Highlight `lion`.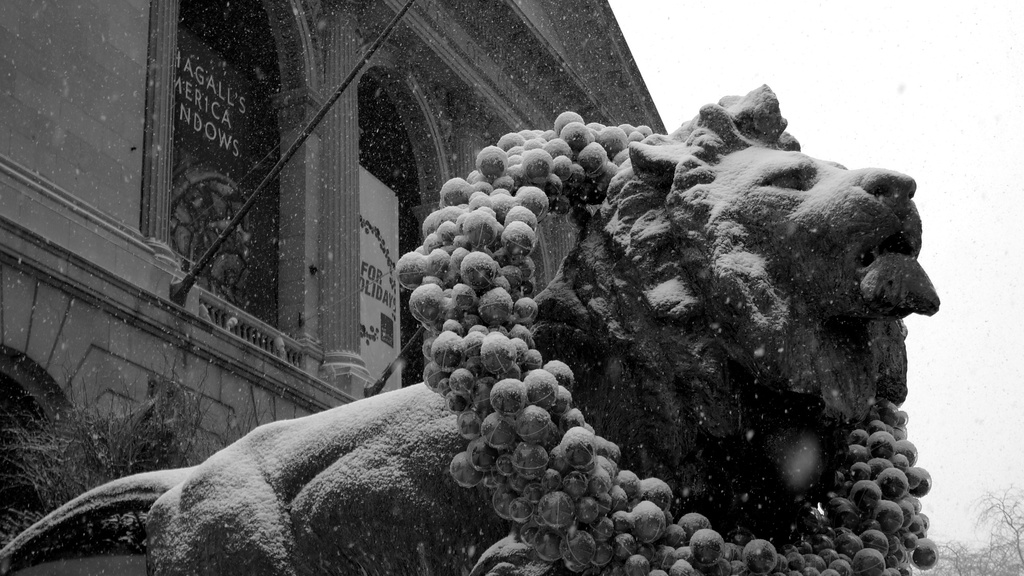
Highlighted region: (2,81,943,575).
